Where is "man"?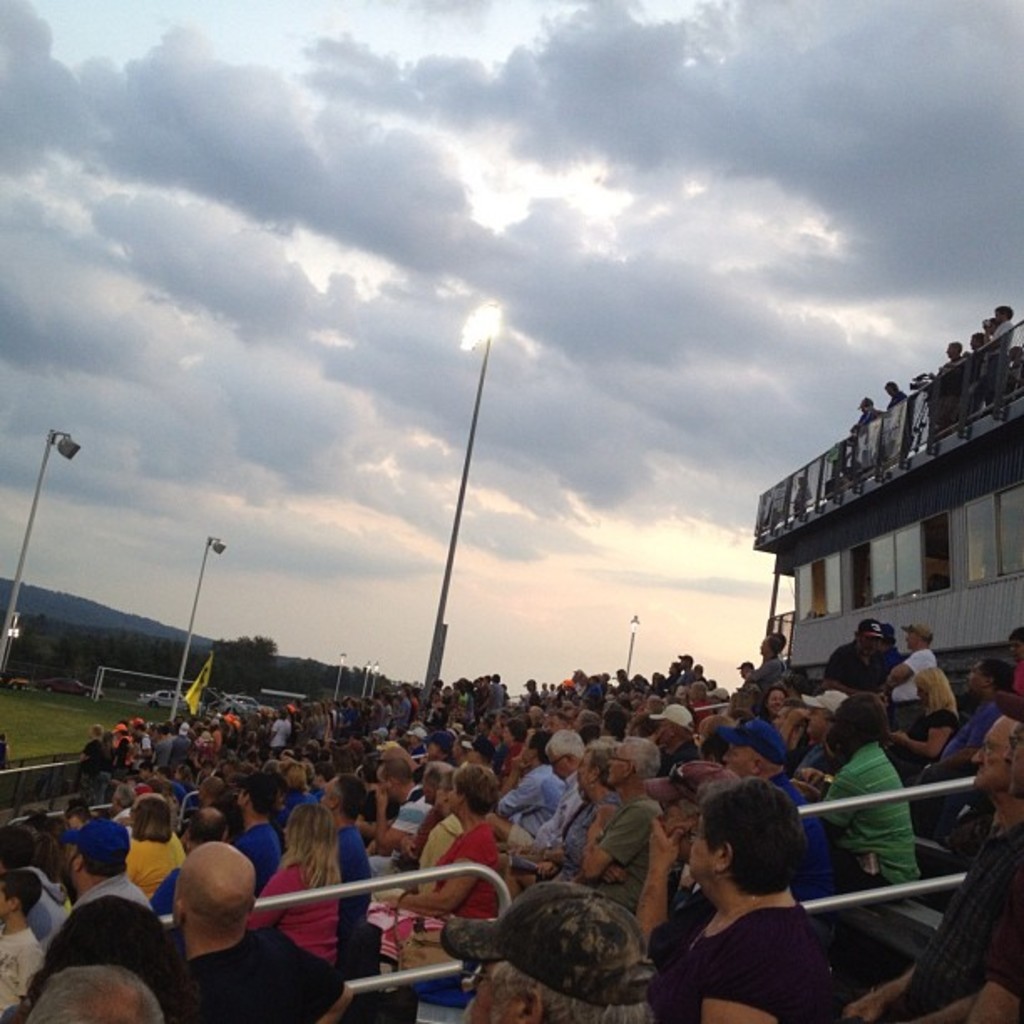
bbox(37, 810, 182, 1021).
